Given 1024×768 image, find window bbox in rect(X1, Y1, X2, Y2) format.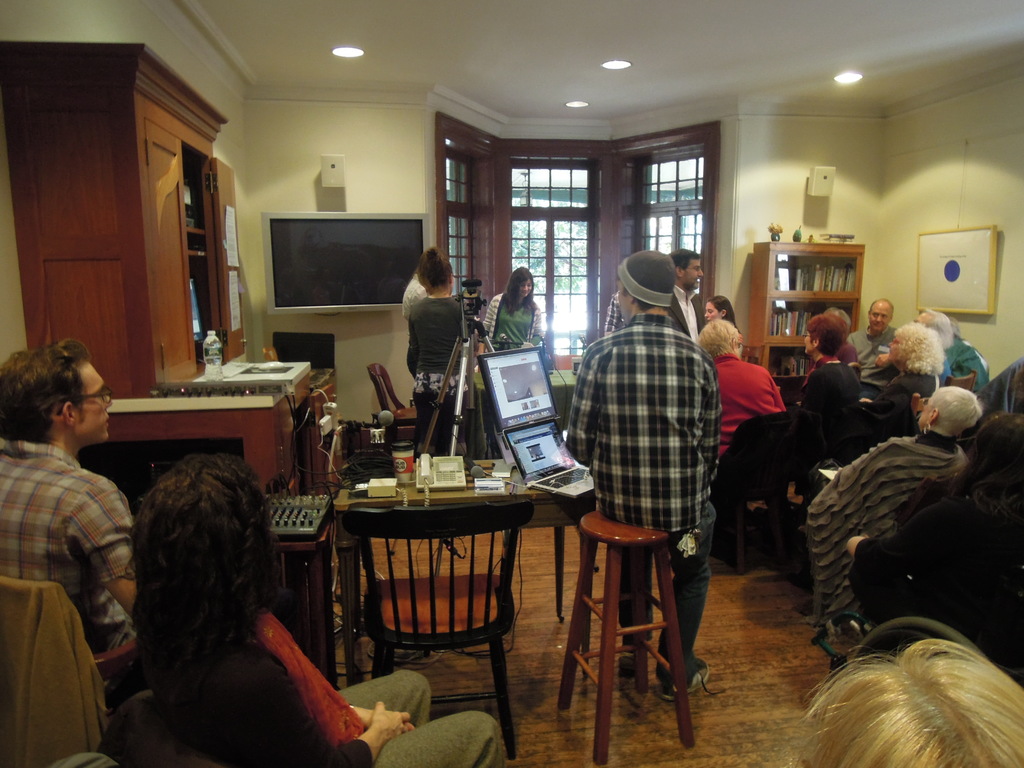
rect(429, 138, 725, 381).
